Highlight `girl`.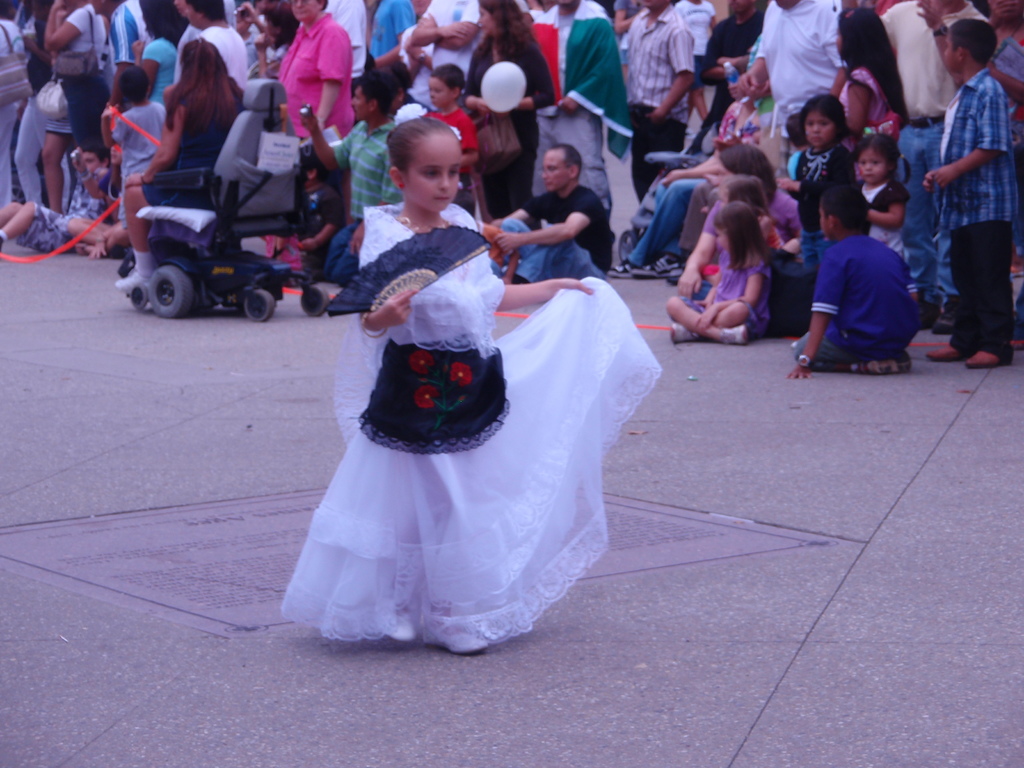
Highlighted region: [110, 33, 255, 303].
